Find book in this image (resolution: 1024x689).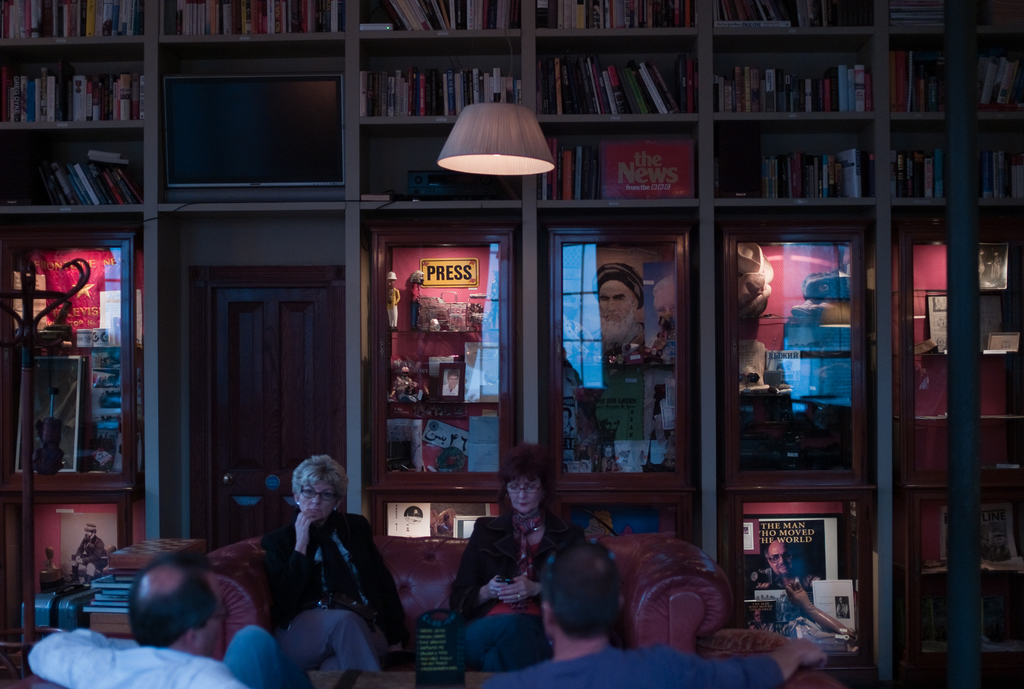
<box>808,579,860,635</box>.
